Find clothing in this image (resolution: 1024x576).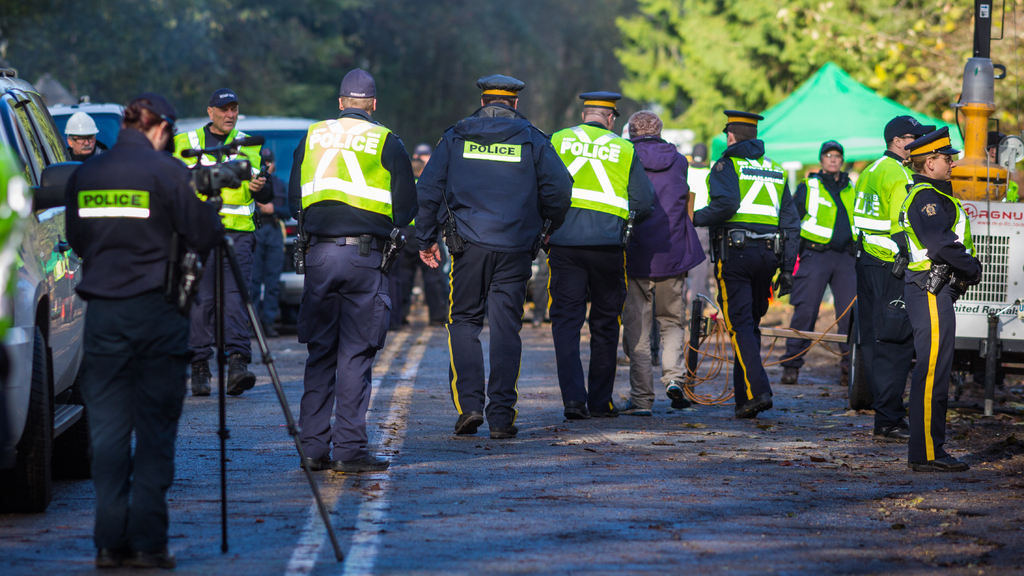
(left=1005, top=179, right=1021, bottom=201).
